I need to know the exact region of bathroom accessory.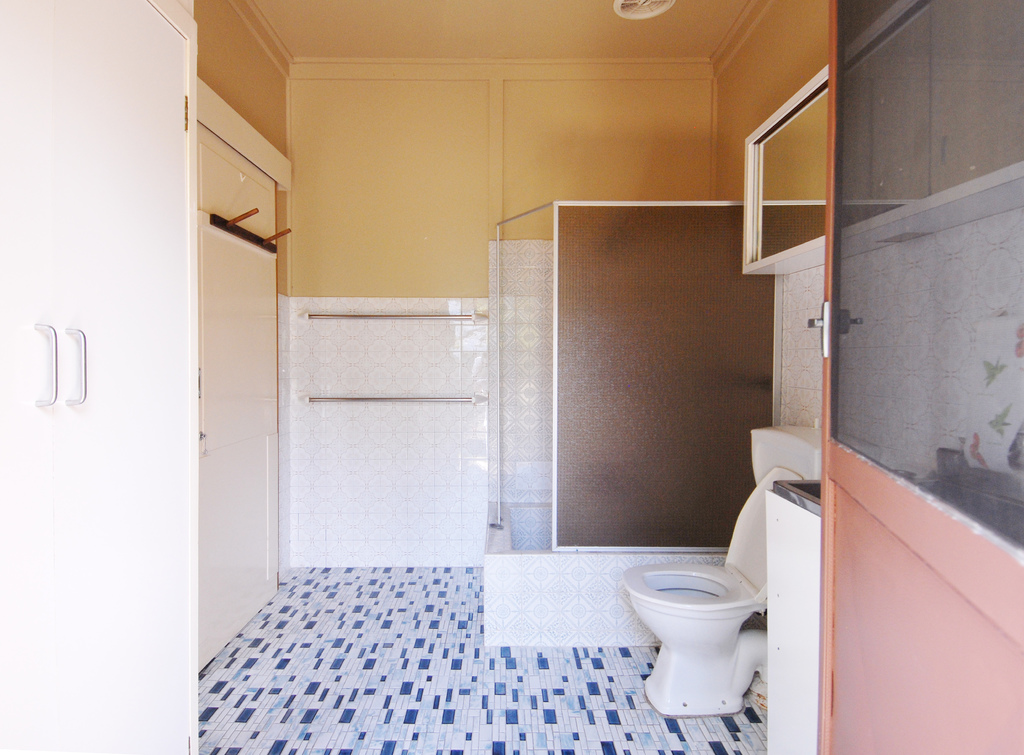
Region: 298/391/490/408.
